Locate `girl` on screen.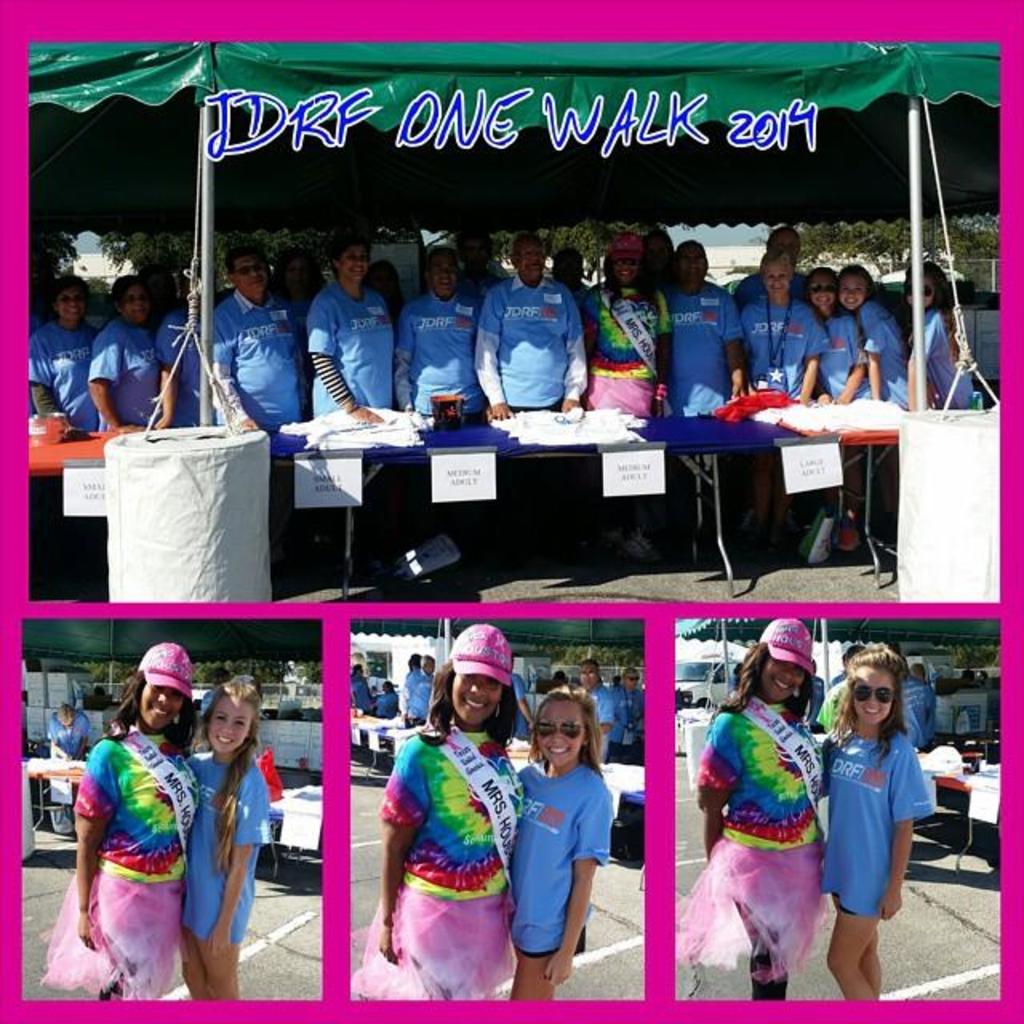
On screen at locate(670, 621, 824, 1010).
